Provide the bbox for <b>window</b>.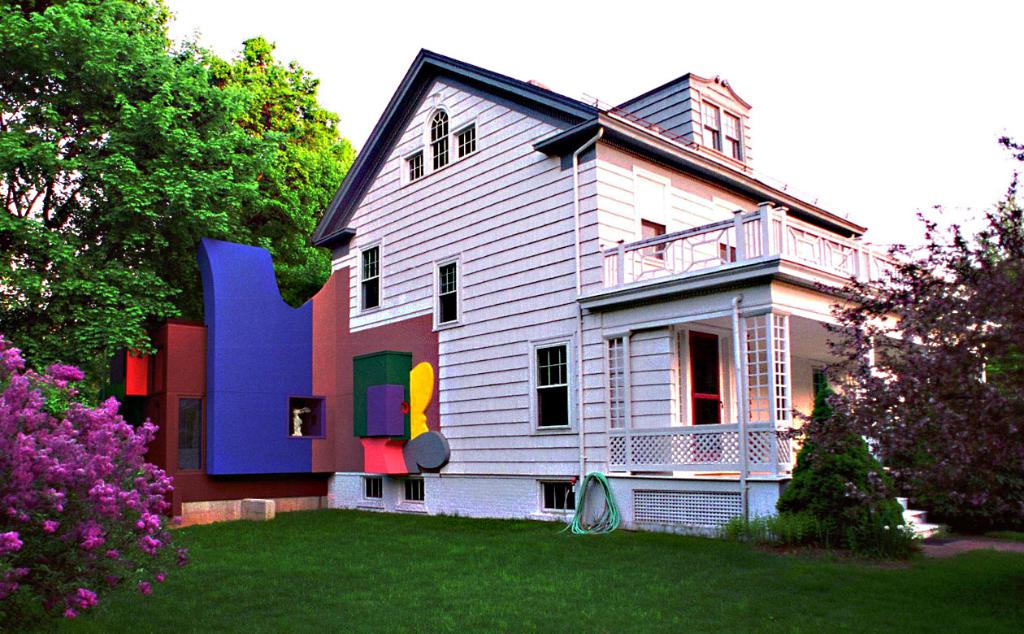
rect(359, 234, 384, 317).
